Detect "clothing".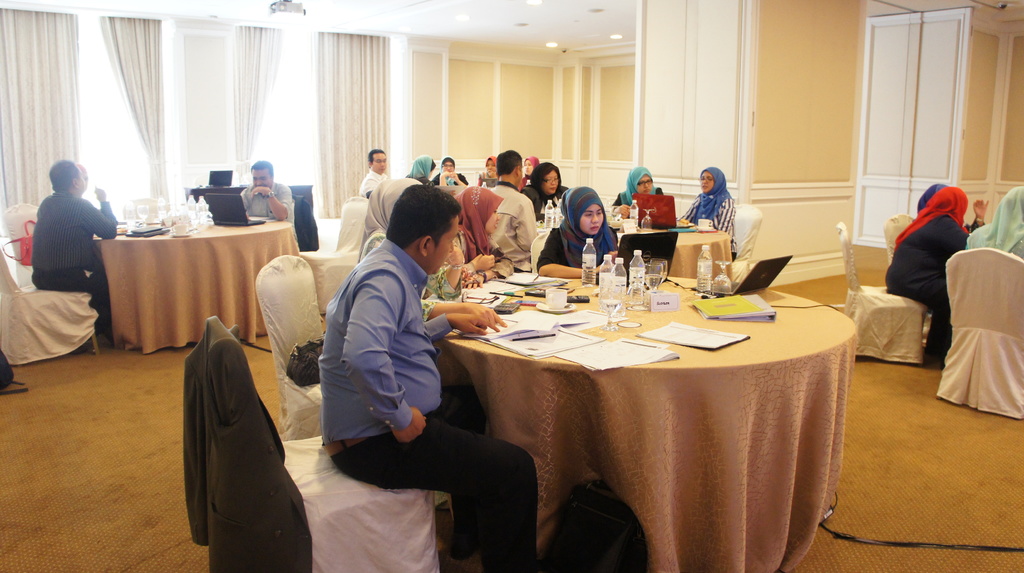
Detected at select_region(19, 164, 109, 351).
